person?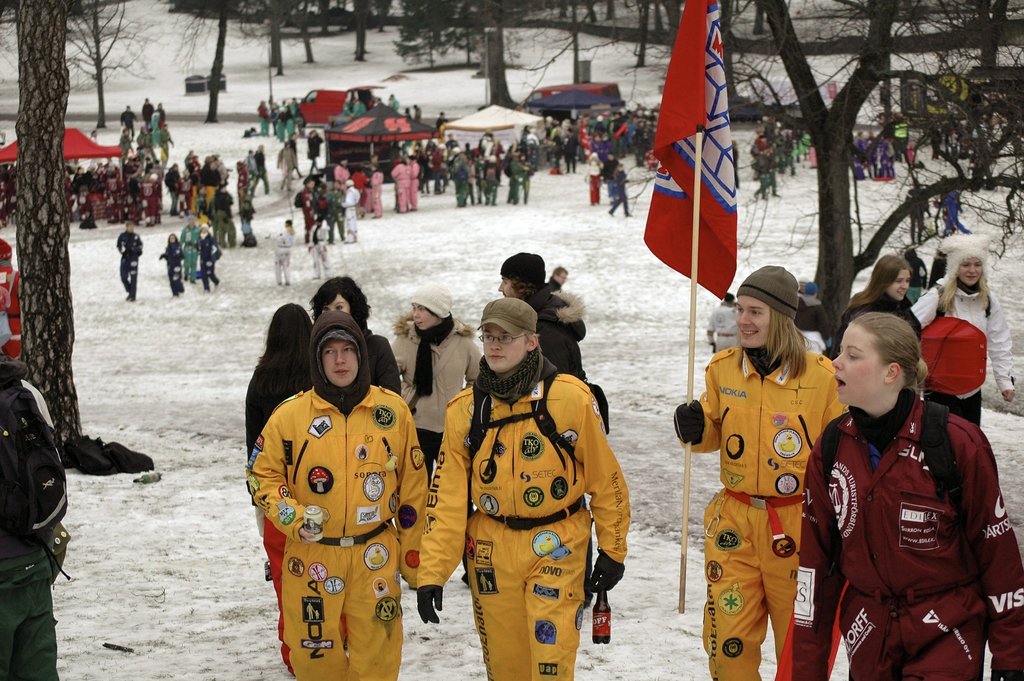
BBox(274, 138, 299, 191)
